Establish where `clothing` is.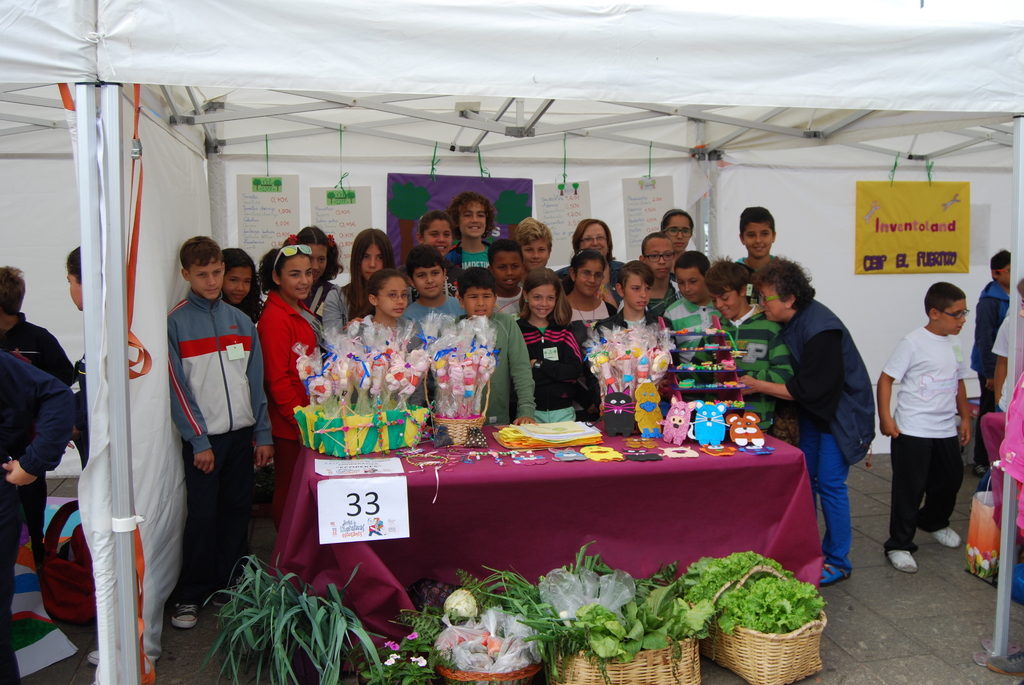
Established at [x1=556, y1=255, x2=625, y2=301].
